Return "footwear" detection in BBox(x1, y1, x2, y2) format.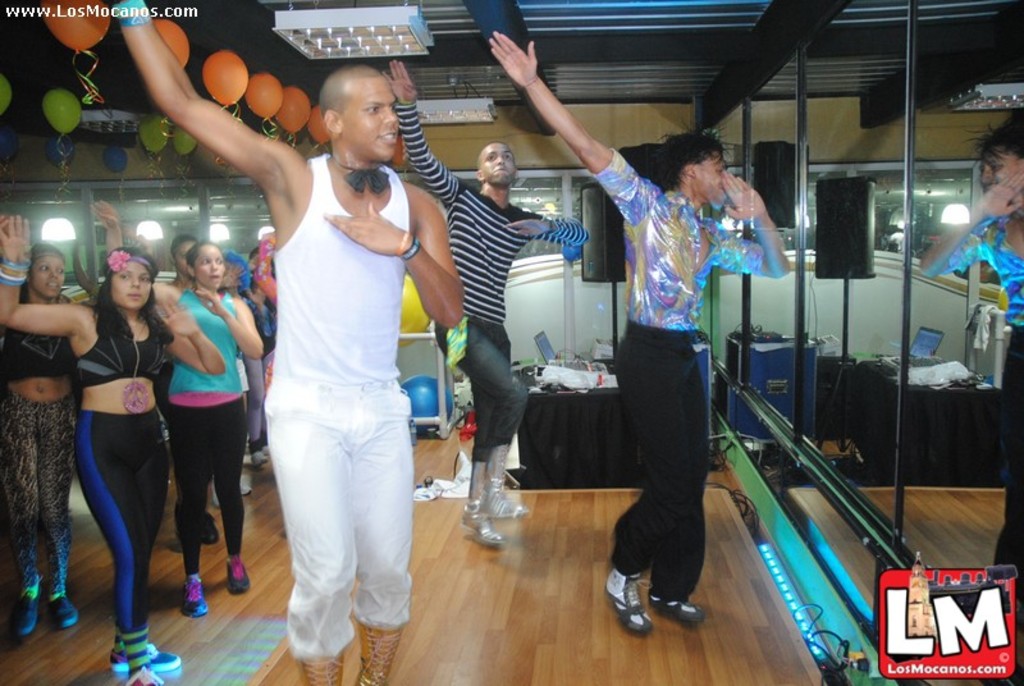
BBox(108, 644, 182, 671).
